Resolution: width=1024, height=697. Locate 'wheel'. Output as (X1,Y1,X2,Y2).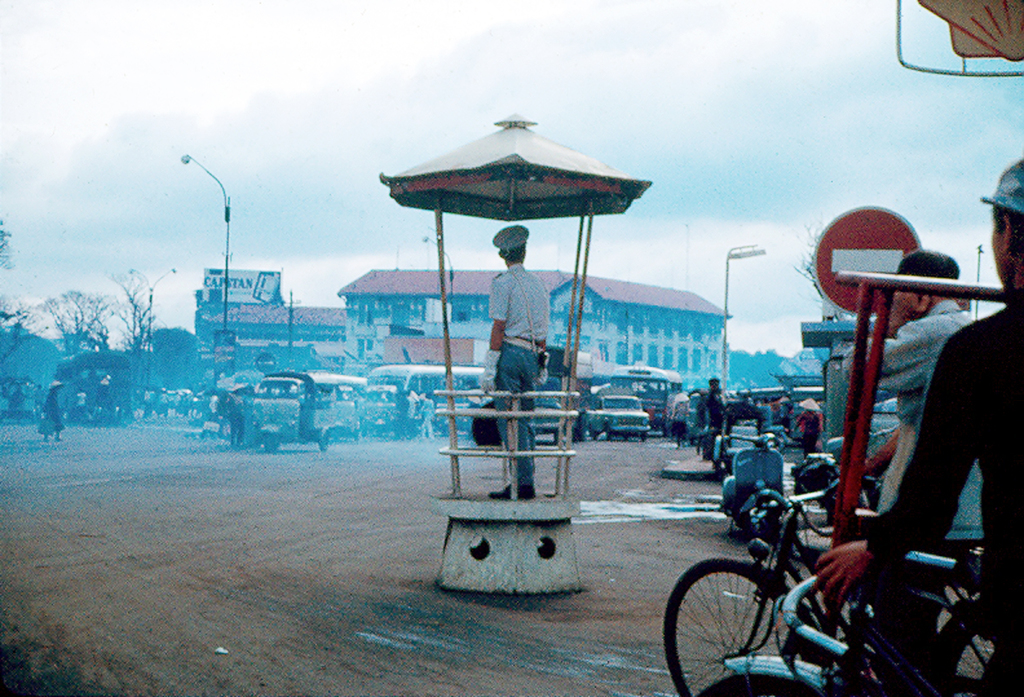
(793,465,842,537).
